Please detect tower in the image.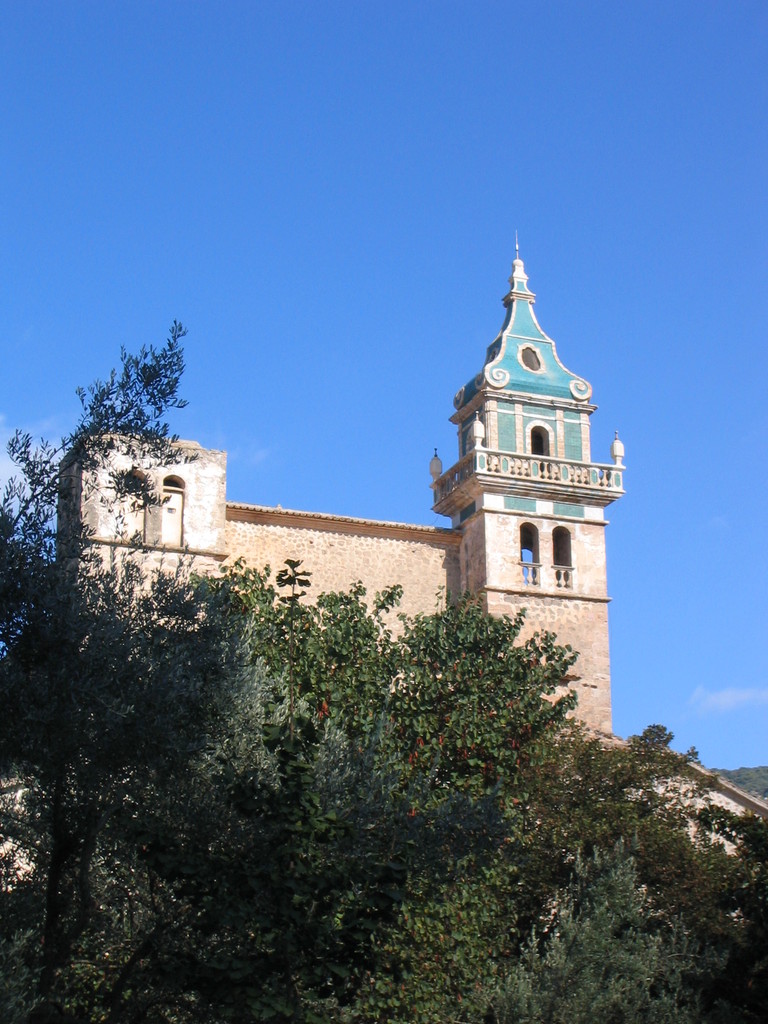
458/227/618/643.
